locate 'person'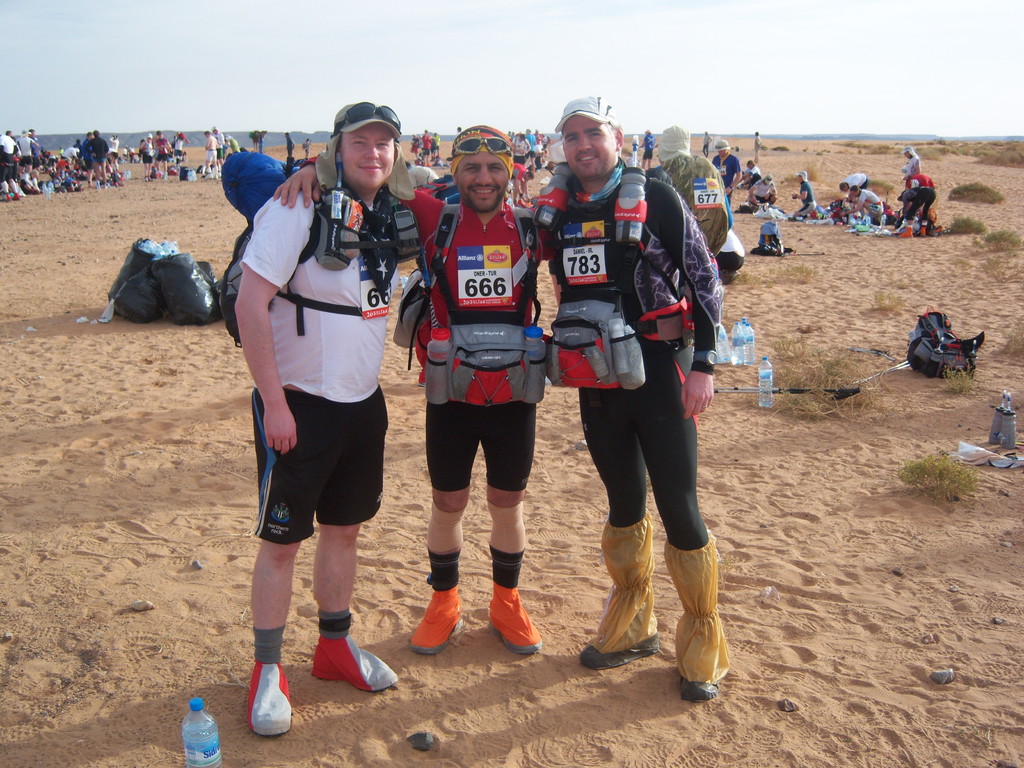
[792, 170, 827, 220]
